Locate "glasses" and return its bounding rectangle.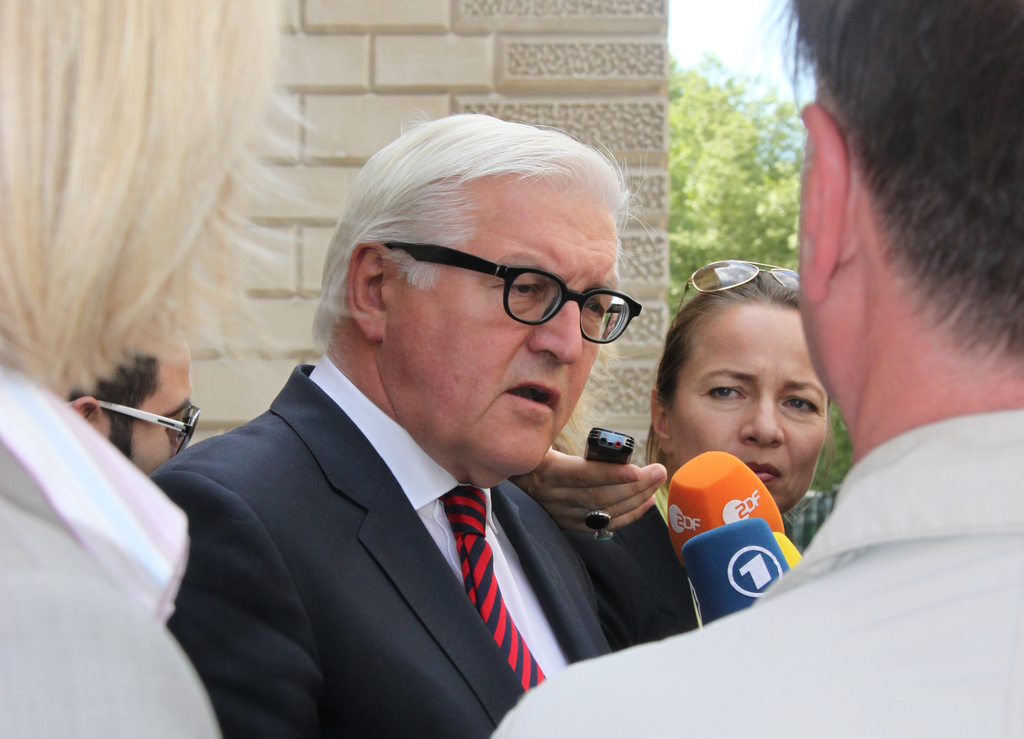
box(65, 398, 202, 456).
